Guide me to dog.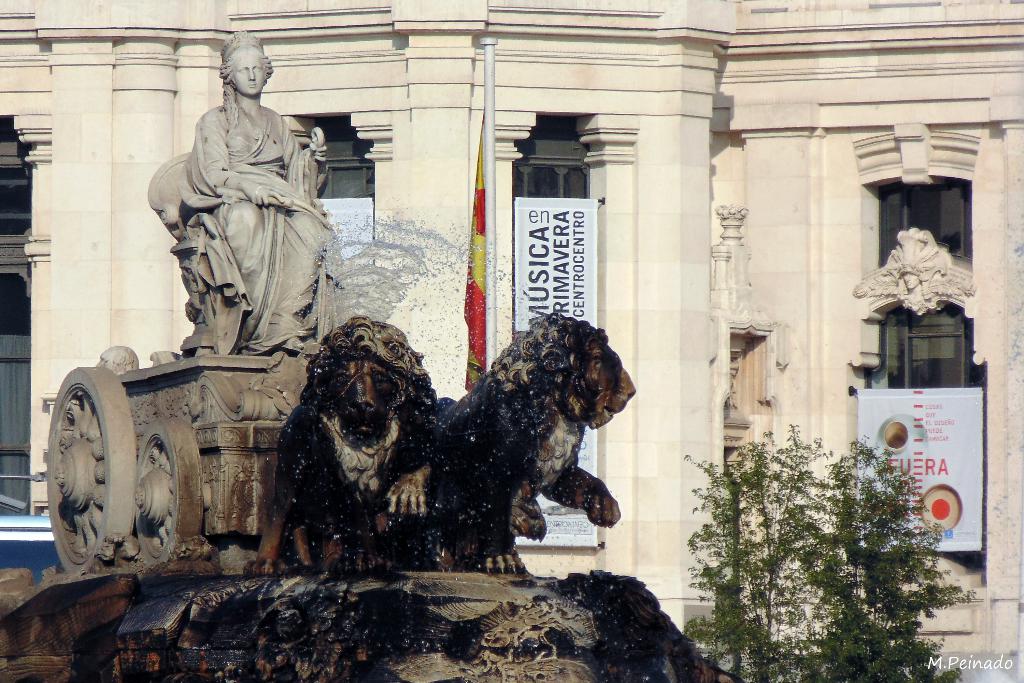
Guidance: BBox(252, 314, 447, 577).
